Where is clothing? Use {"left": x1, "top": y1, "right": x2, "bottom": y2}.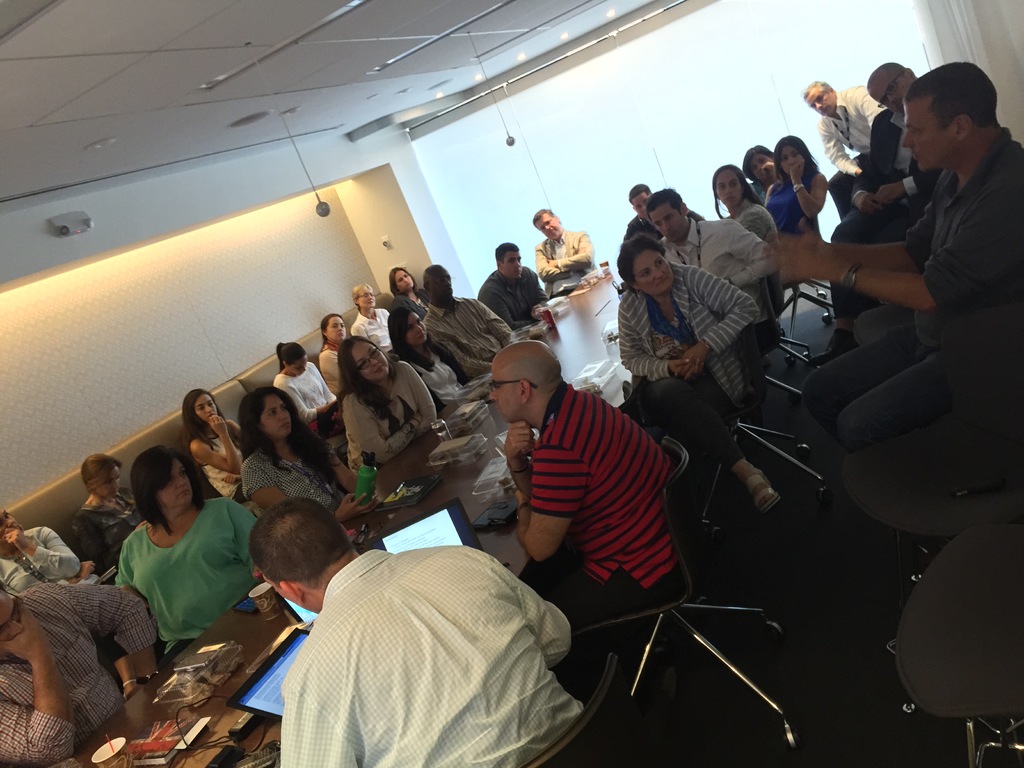
{"left": 800, "top": 126, "right": 1023, "bottom": 442}.
